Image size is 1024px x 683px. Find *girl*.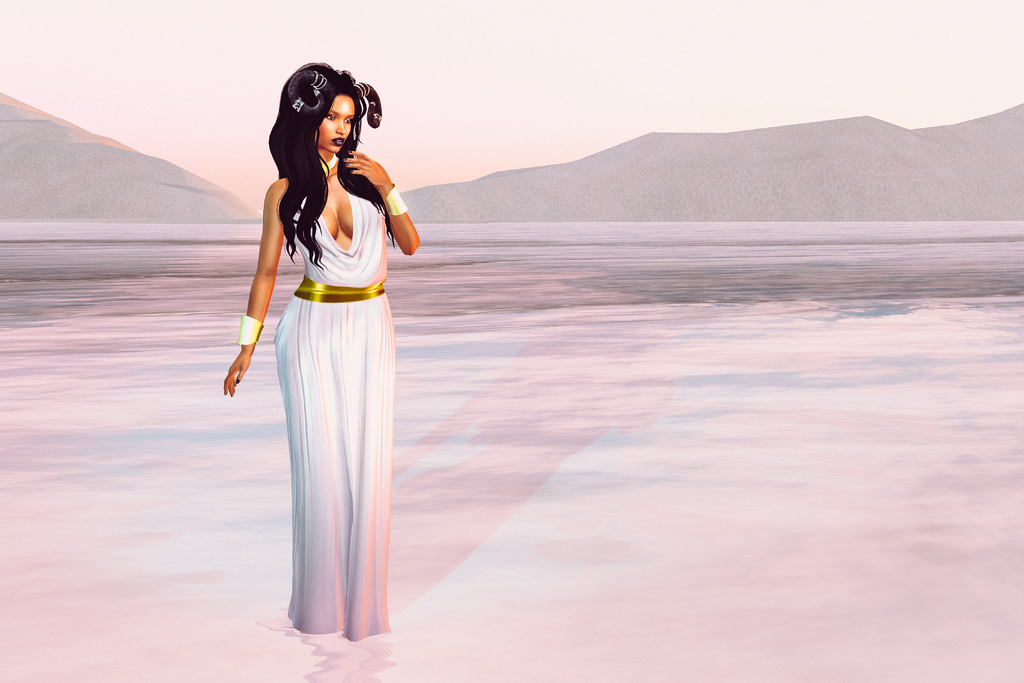
(223,59,419,644).
